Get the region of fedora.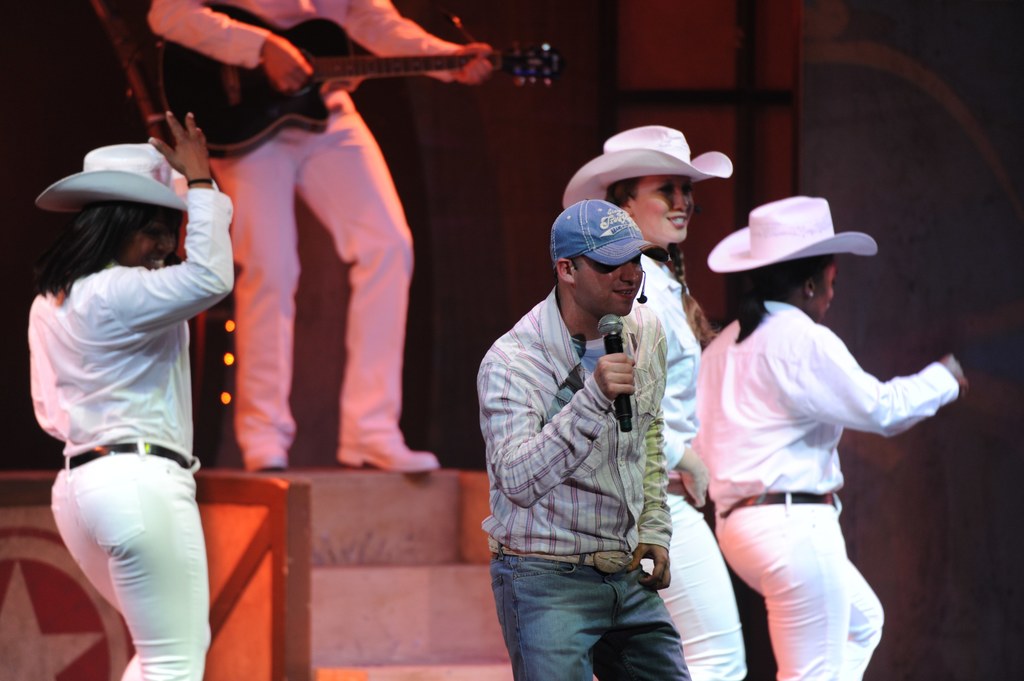
(41, 147, 190, 214).
